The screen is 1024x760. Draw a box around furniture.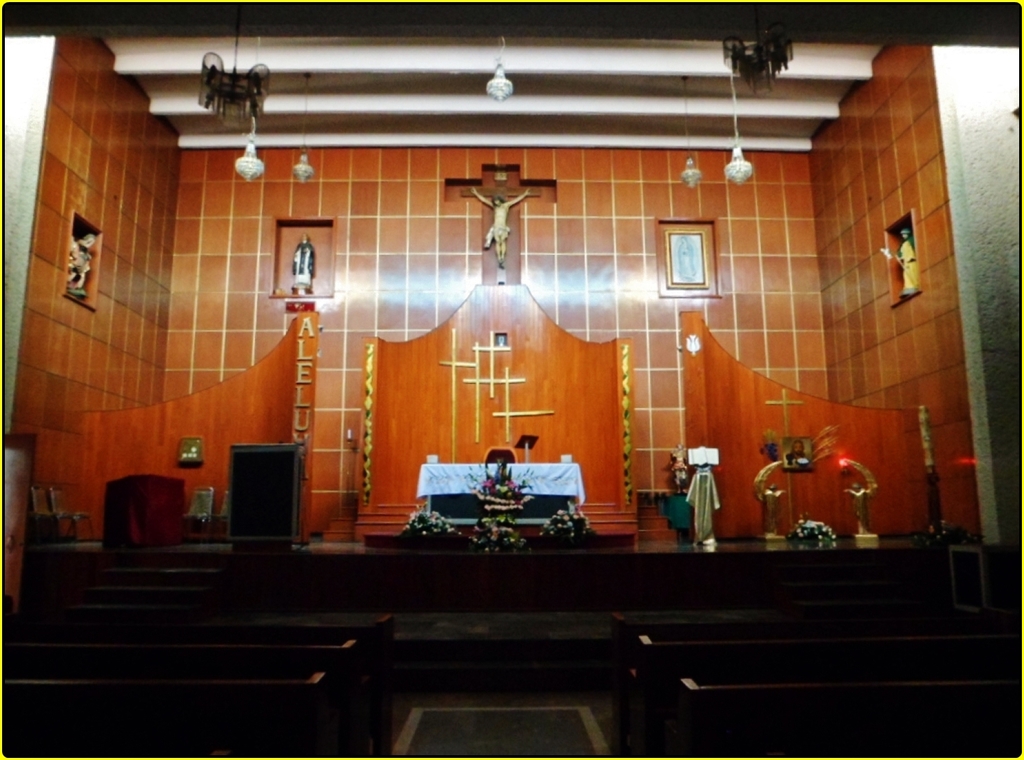
{"left": 100, "top": 472, "right": 189, "bottom": 547}.
